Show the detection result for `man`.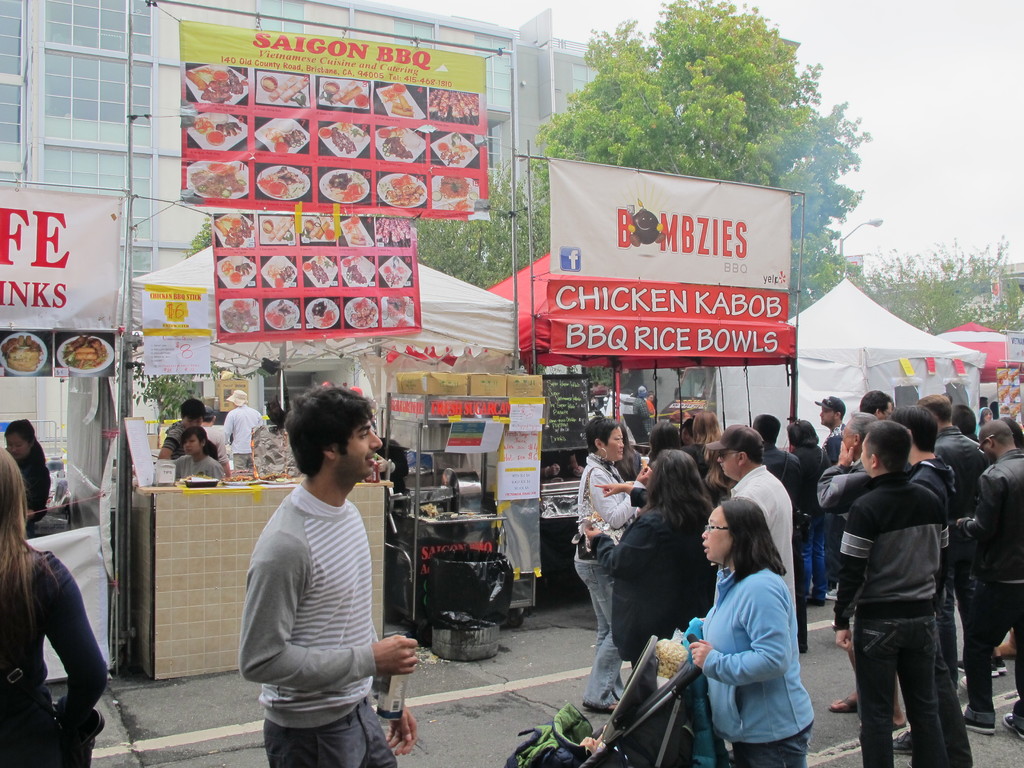
(x1=225, y1=372, x2=416, y2=762).
